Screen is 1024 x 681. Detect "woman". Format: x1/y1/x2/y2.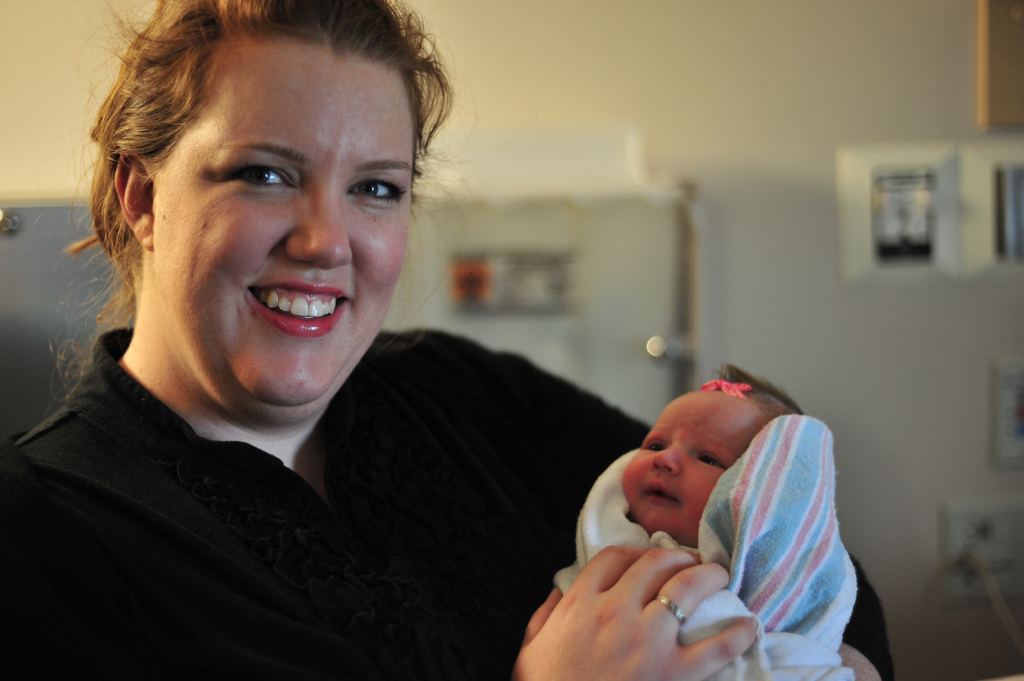
14/18/630/673.
